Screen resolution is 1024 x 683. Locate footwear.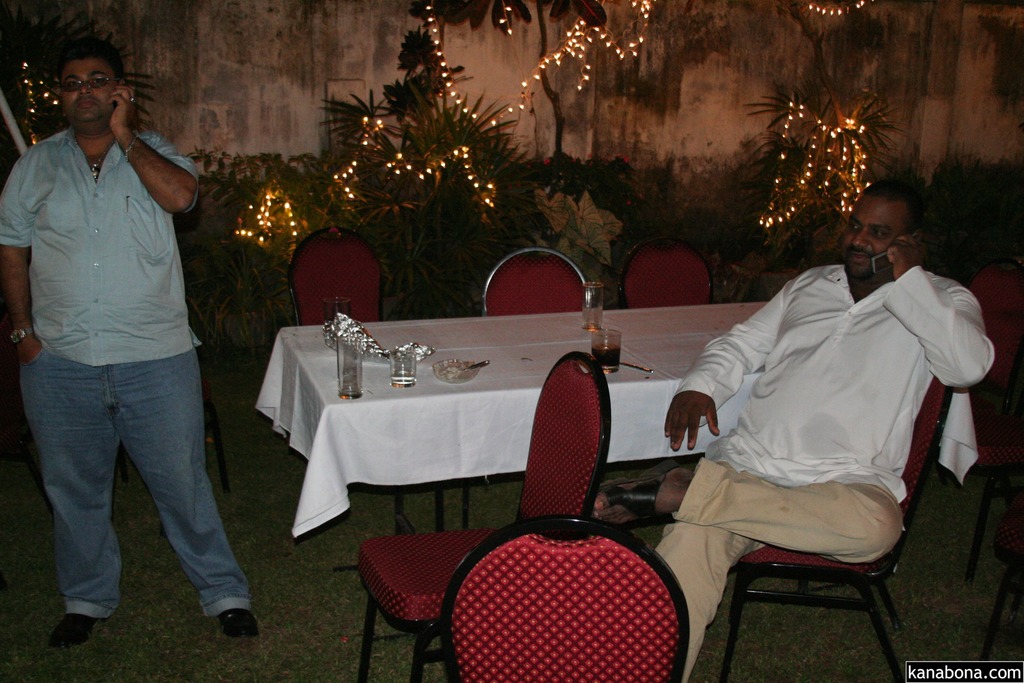
214,603,266,637.
